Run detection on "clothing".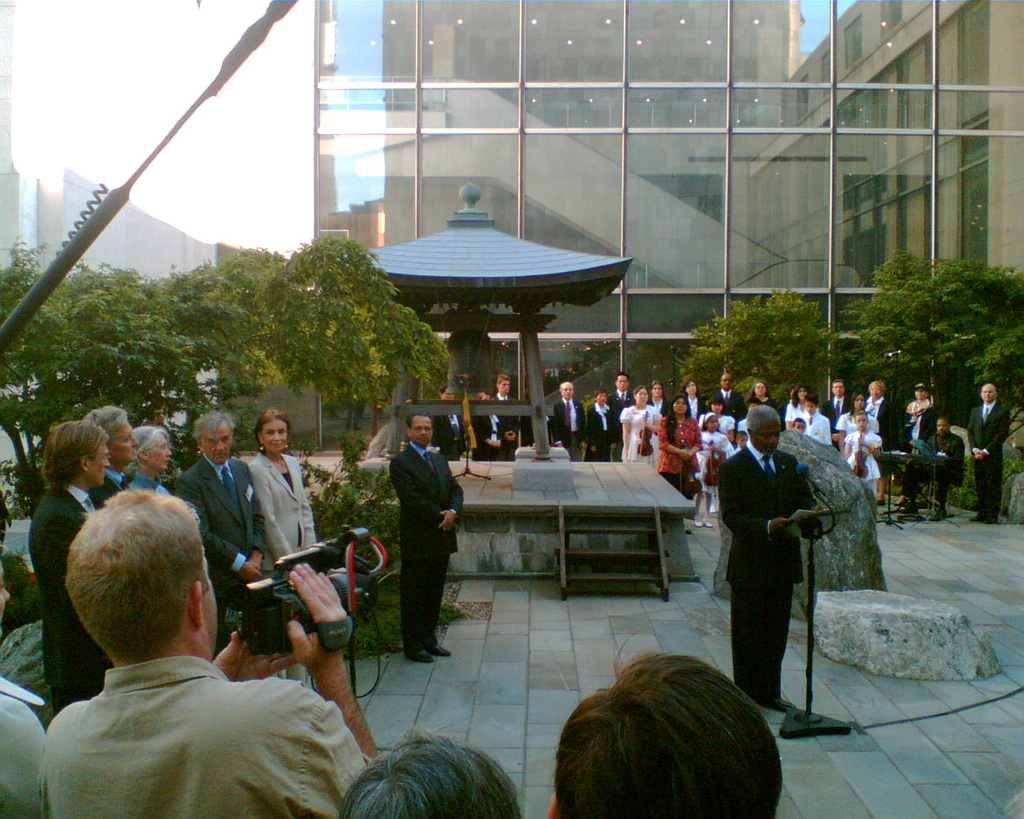
Result: box(717, 441, 809, 695).
